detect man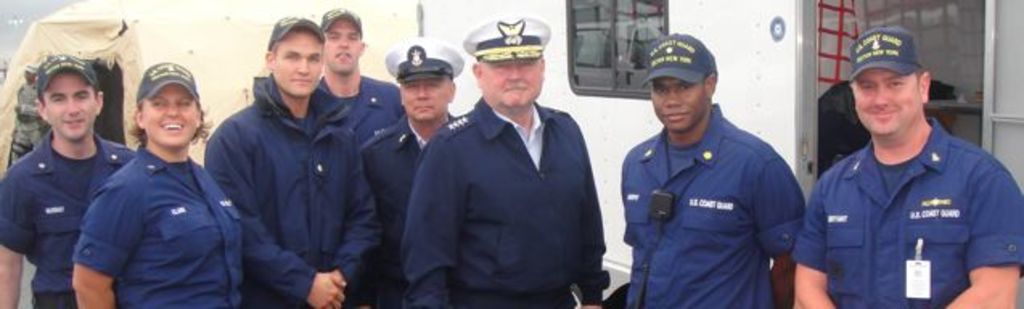
pyautogui.locateOnScreen(793, 31, 1018, 308)
